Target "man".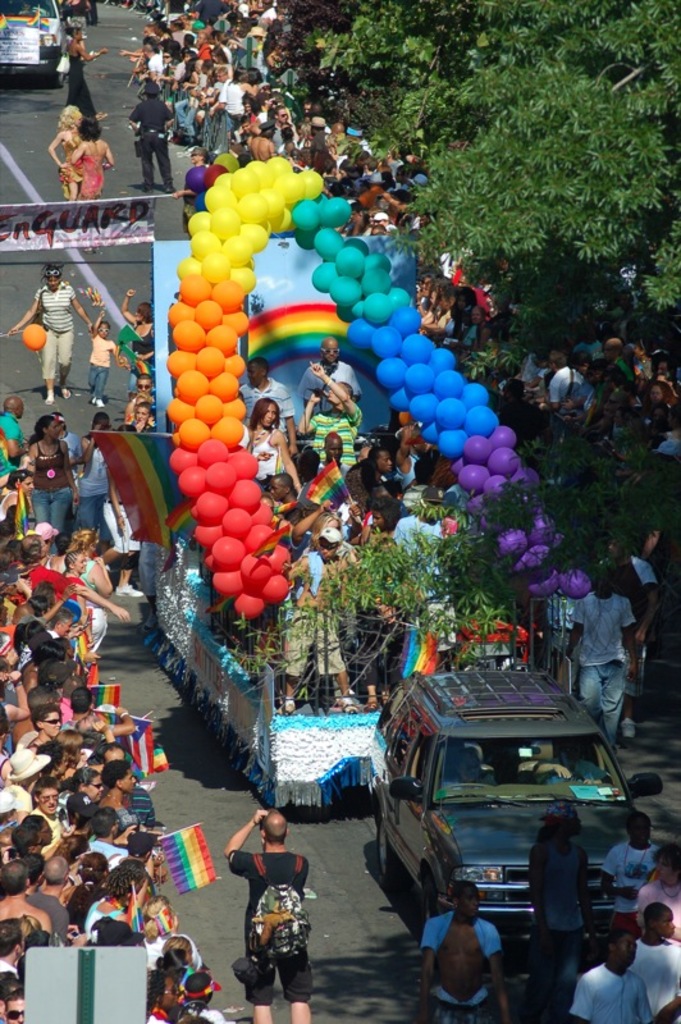
Target region: l=0, t=394, r=26, b=474.
